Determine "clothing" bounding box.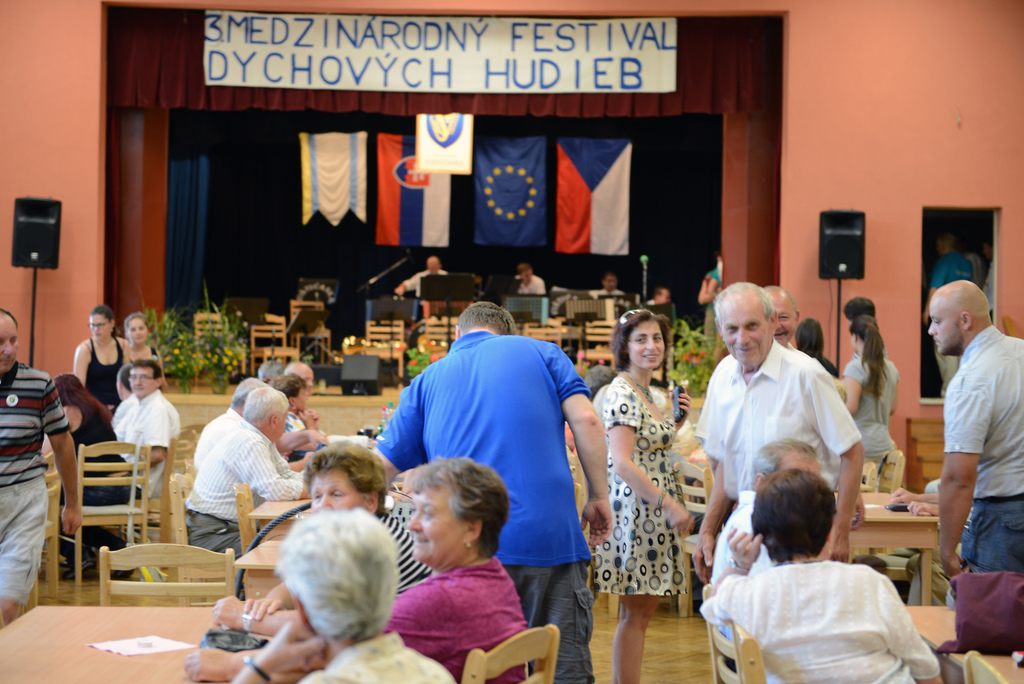
Determined: l=377, t=334, r=597, b=677.
